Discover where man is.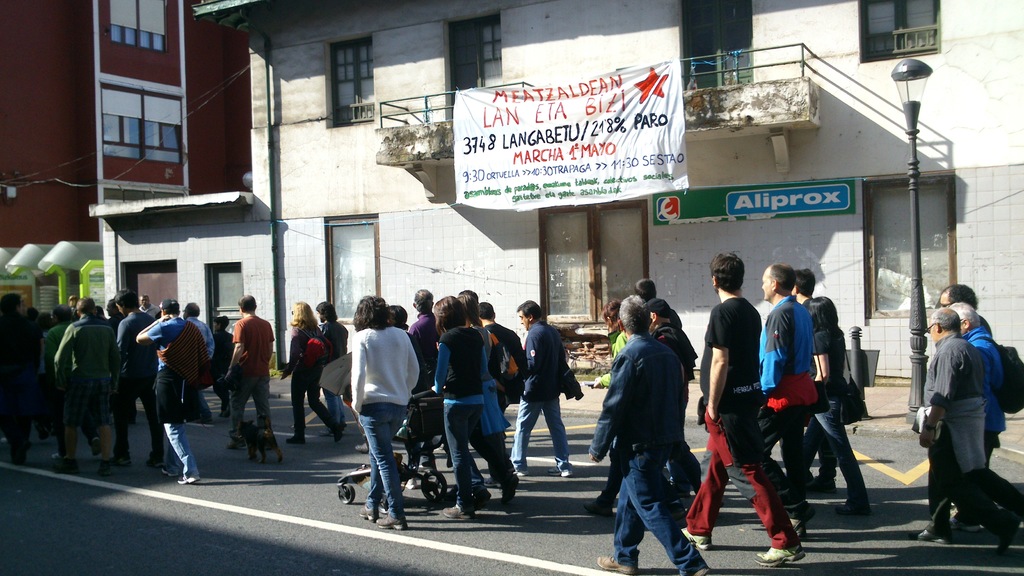
Discovered at [673,252,804,569].
